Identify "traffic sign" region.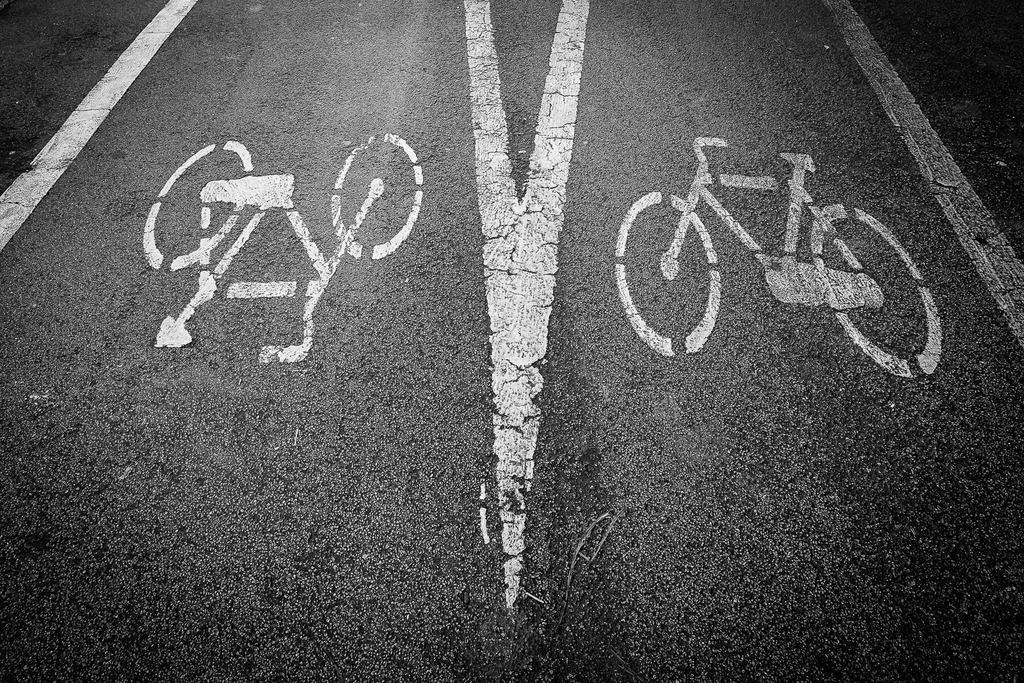
Region: [141,133,421,365].
